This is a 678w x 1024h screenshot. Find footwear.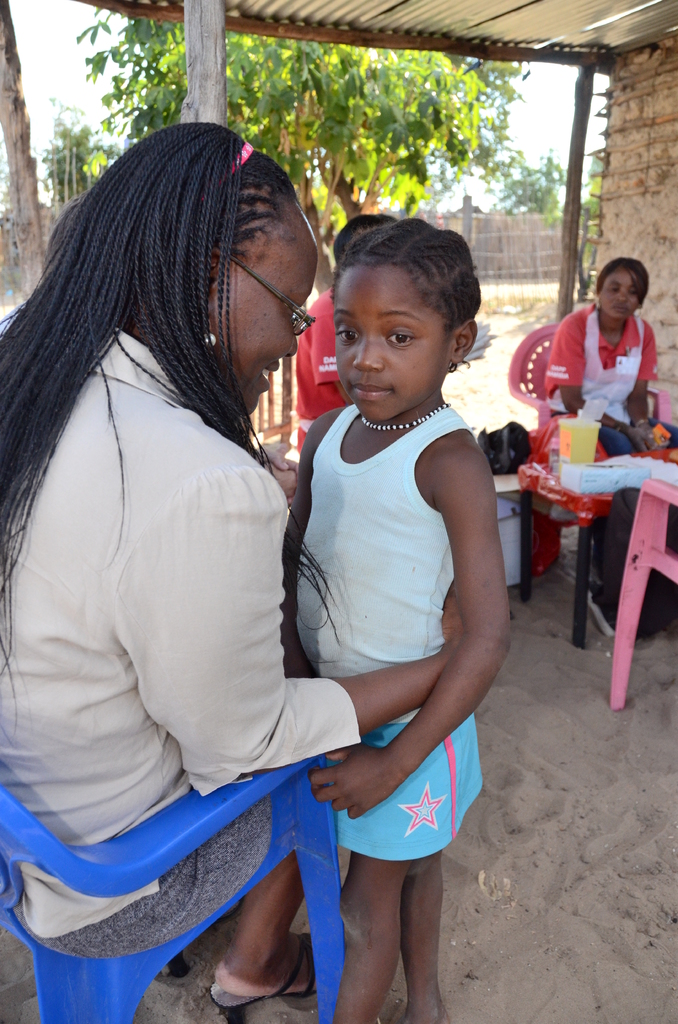
Bounding box: 579:582:637:641.
